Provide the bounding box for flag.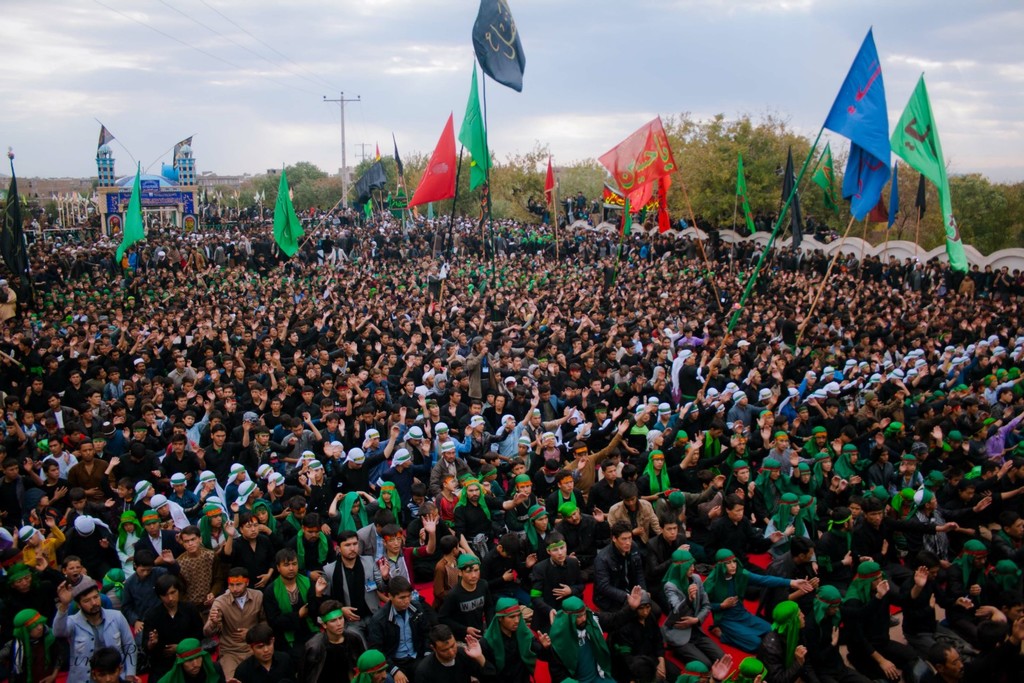
468:0:524:88.
